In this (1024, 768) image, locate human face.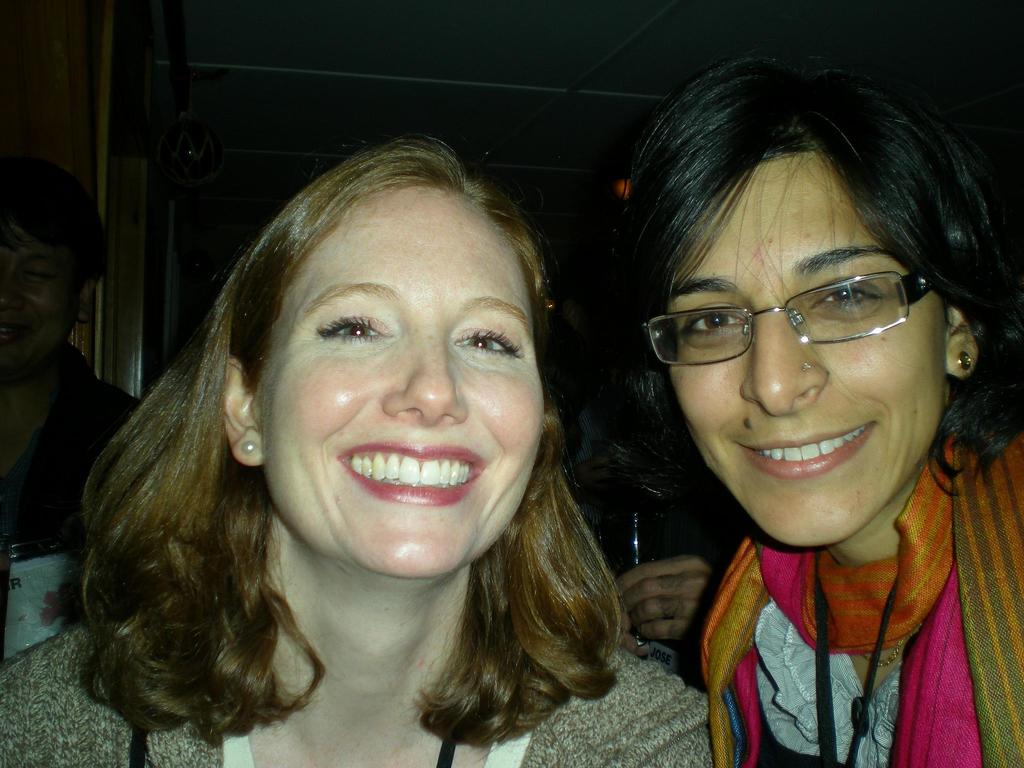
Bounding box: bbox(665, 150, 952, 543).
